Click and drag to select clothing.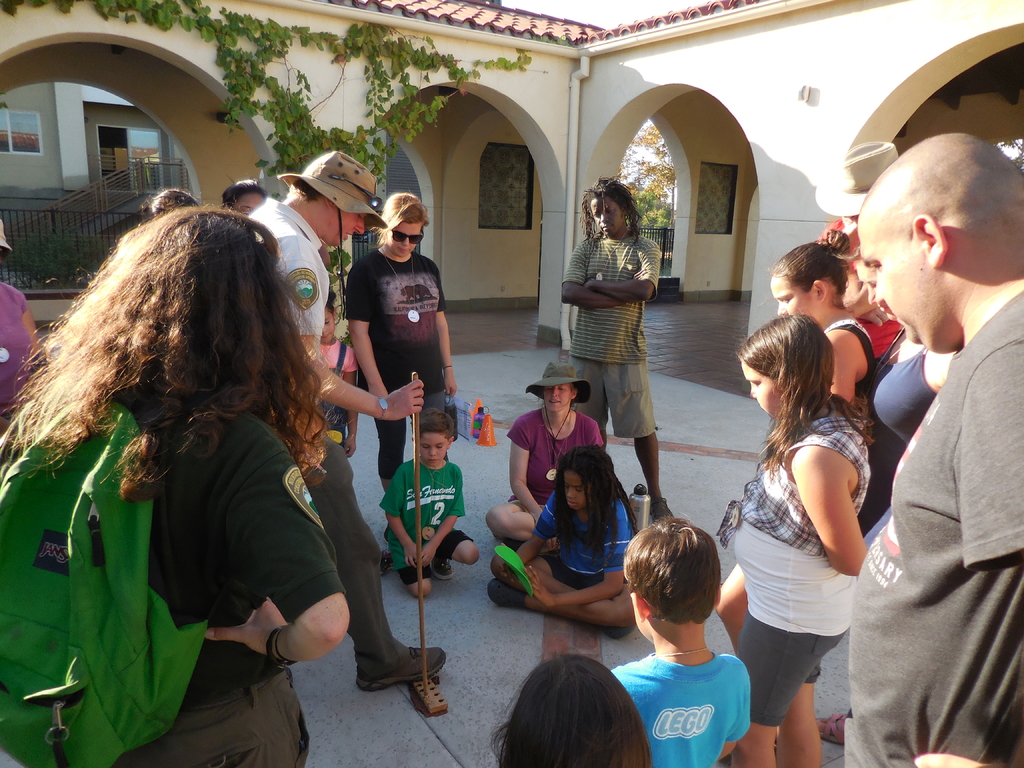
Selection: rect(730, 414, 874, 730).
